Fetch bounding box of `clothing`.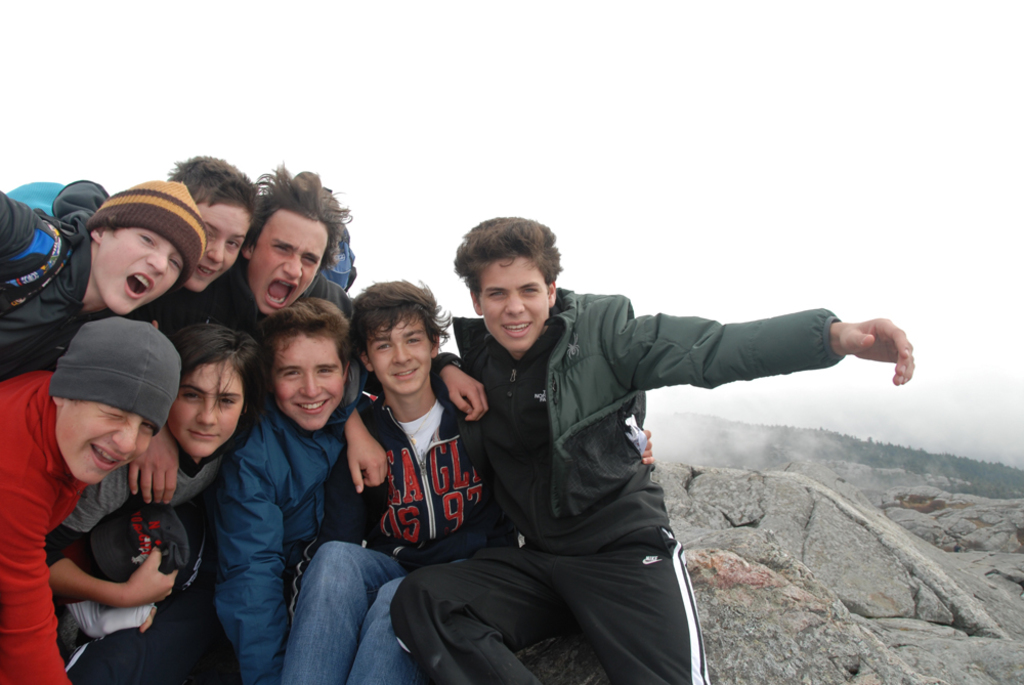
Bbox: 0/367/90/684.
